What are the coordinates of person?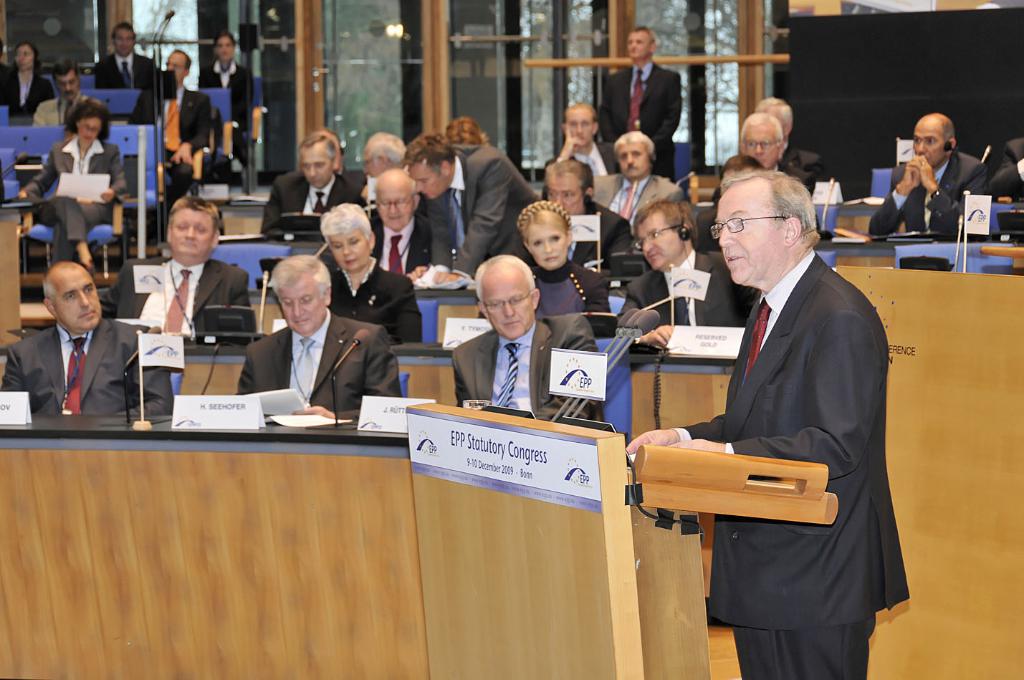
x1=986 y1=136 x2=1023 y2=248.
